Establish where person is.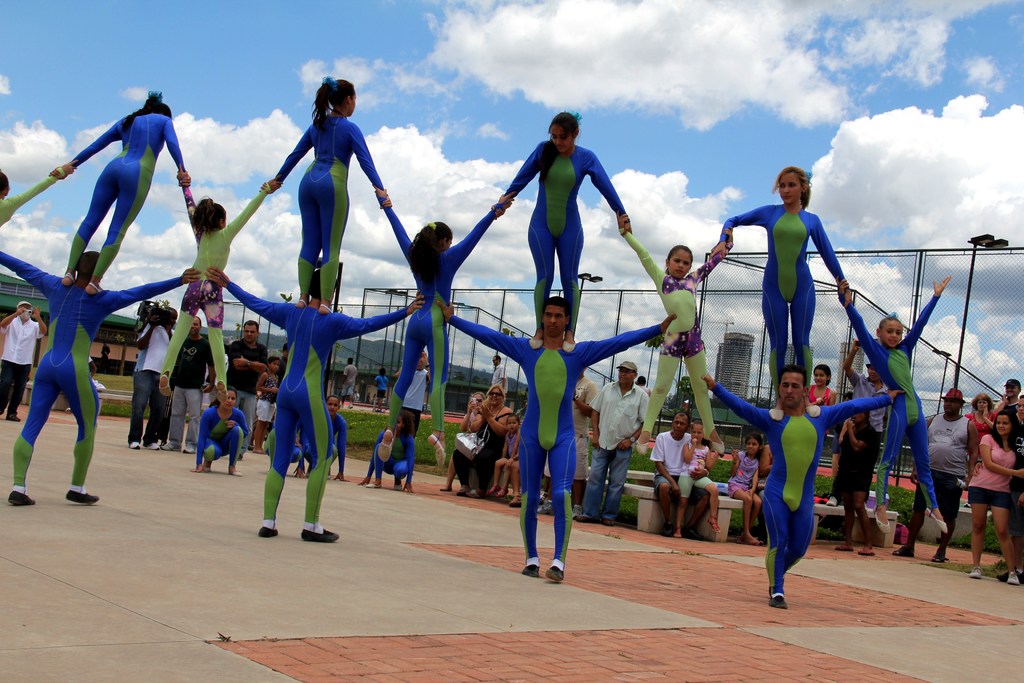
Established at x1=0, y1=170, x2=70, y2=230.
